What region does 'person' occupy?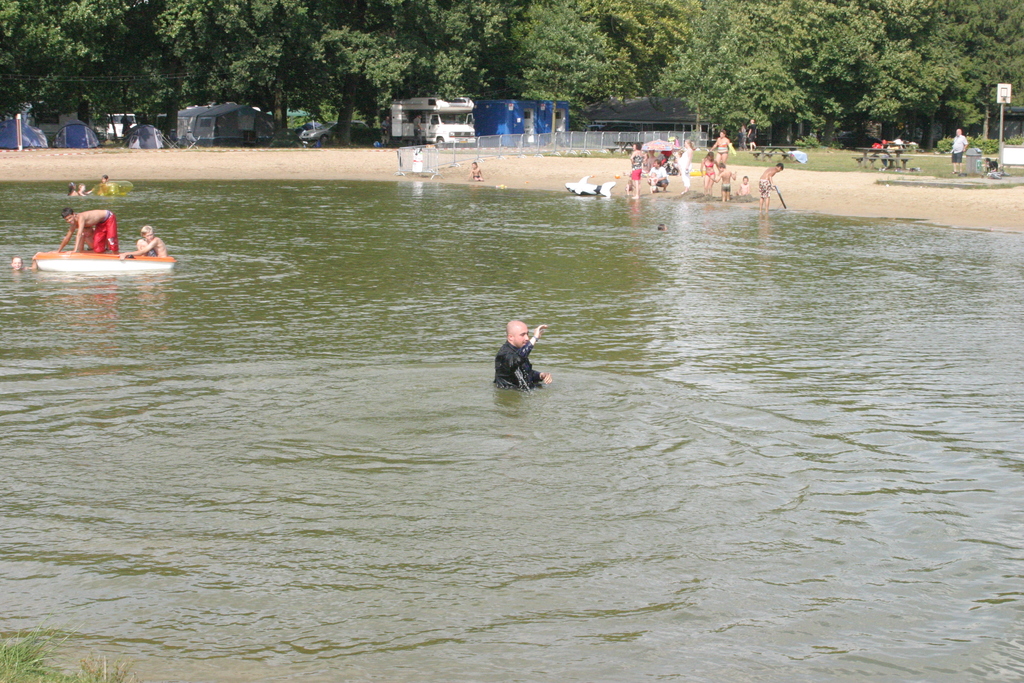
bbox=[495, 311, 556, 402].
